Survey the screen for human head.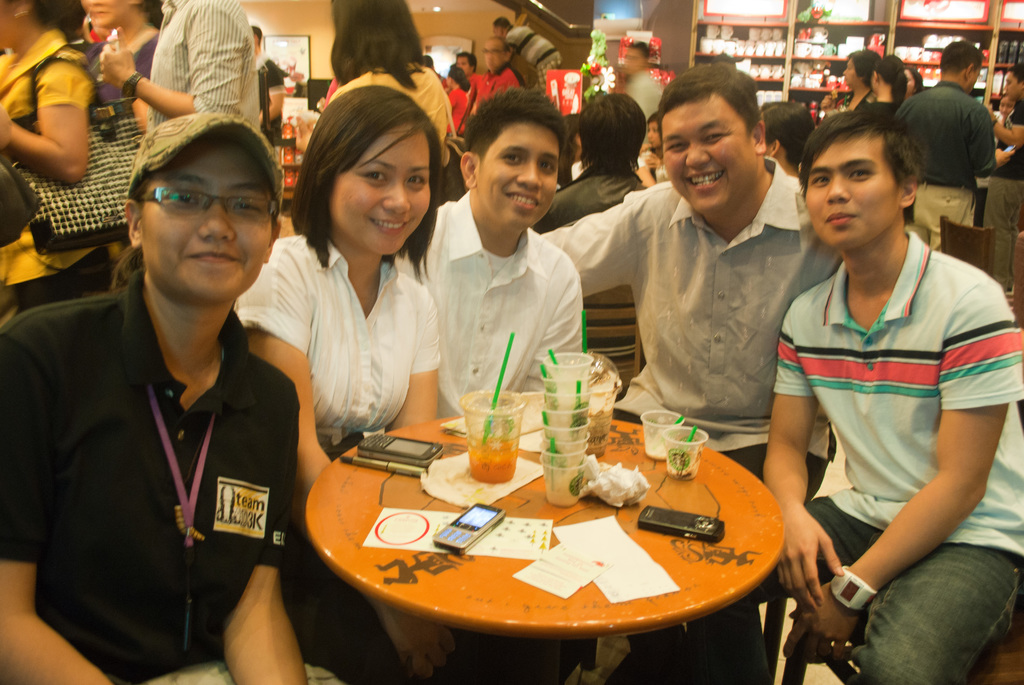
Survey found: rect(331, 0, 424, 76).
